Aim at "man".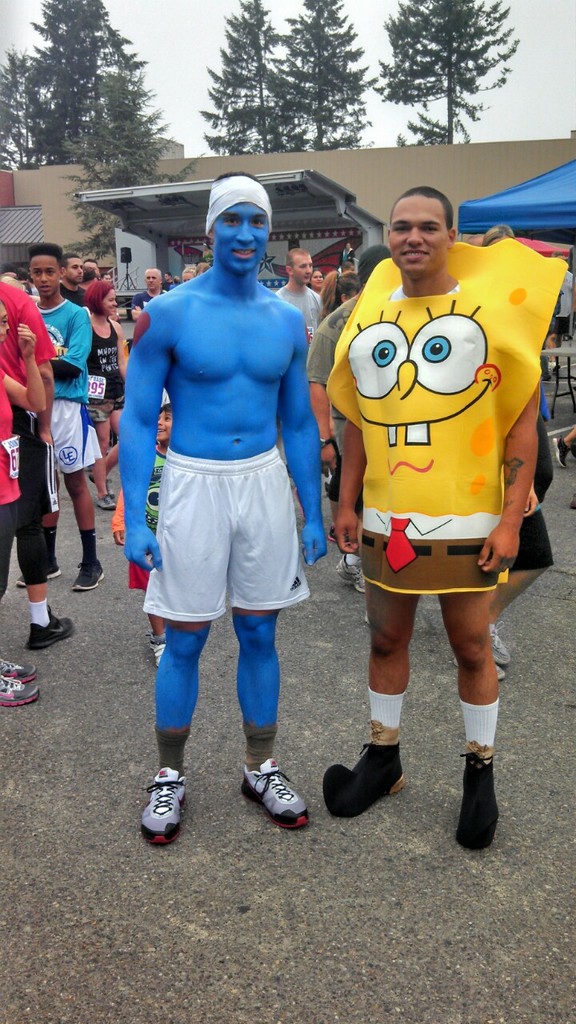
Aimed at (x1=173, y1=275, x2=180, y2=284).
